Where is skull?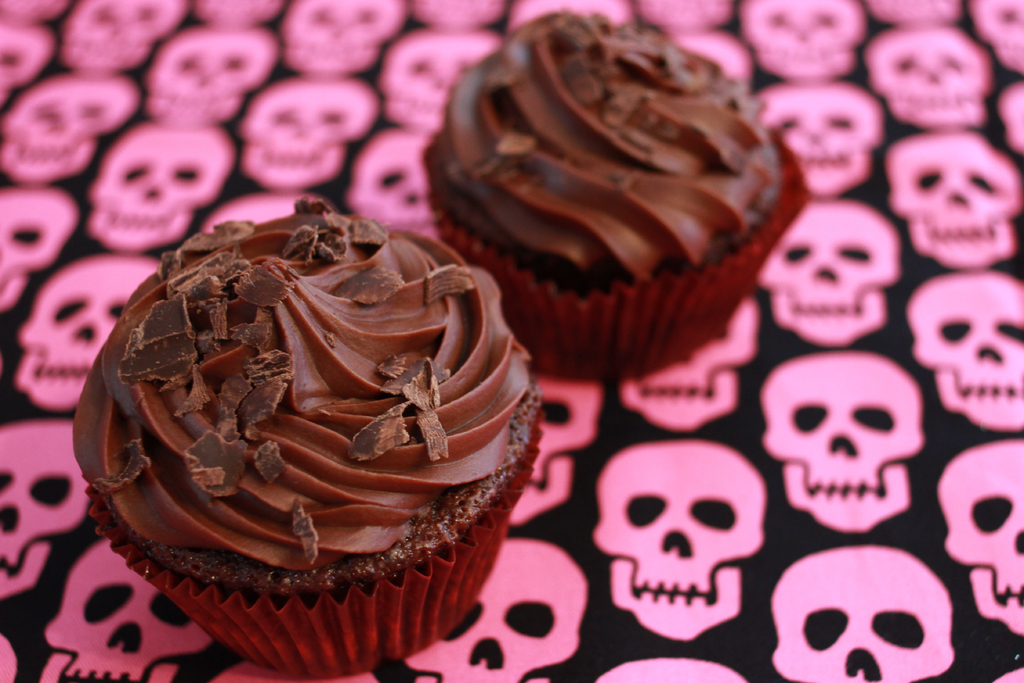
x1=852, y1=0, x2=968, y2=36.
